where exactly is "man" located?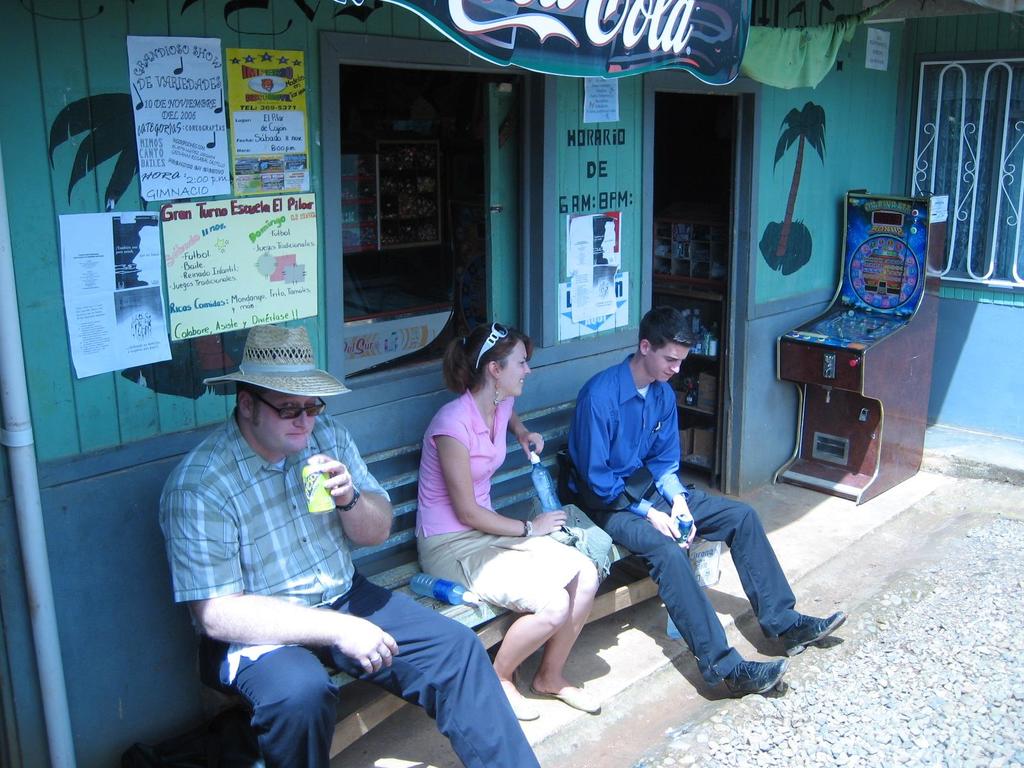
Its bounding box is {"left": 557, "top": 308, "right": 843, "bottom": 697}.
